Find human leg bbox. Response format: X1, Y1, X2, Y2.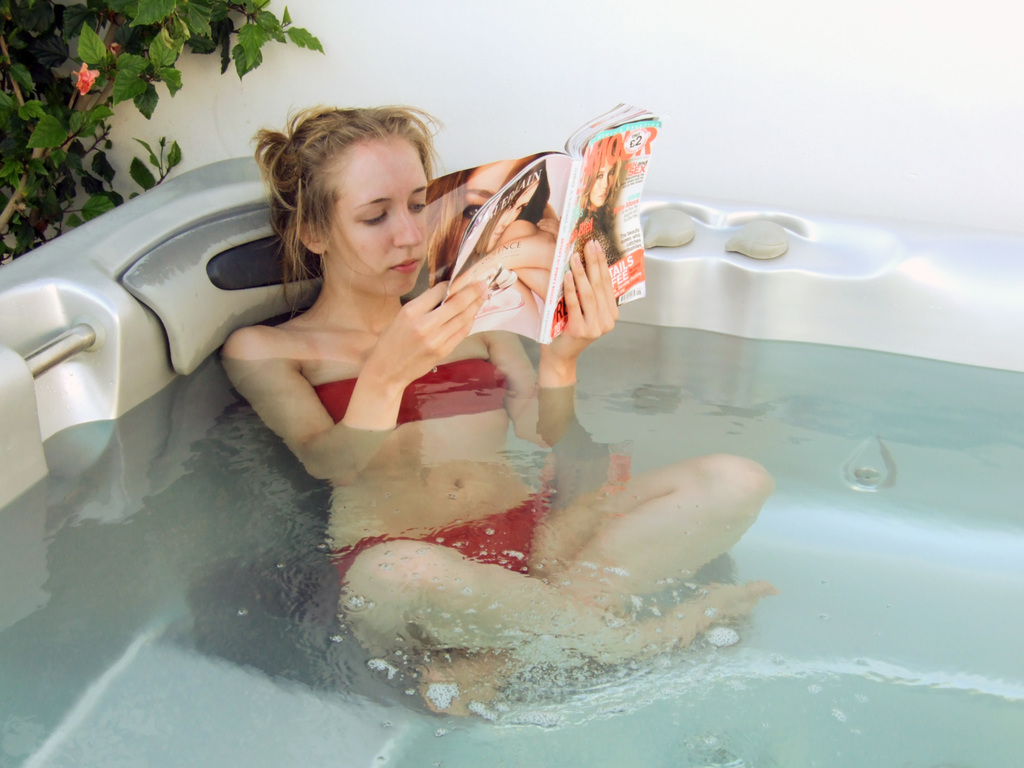
337, 540, 770, 673.
